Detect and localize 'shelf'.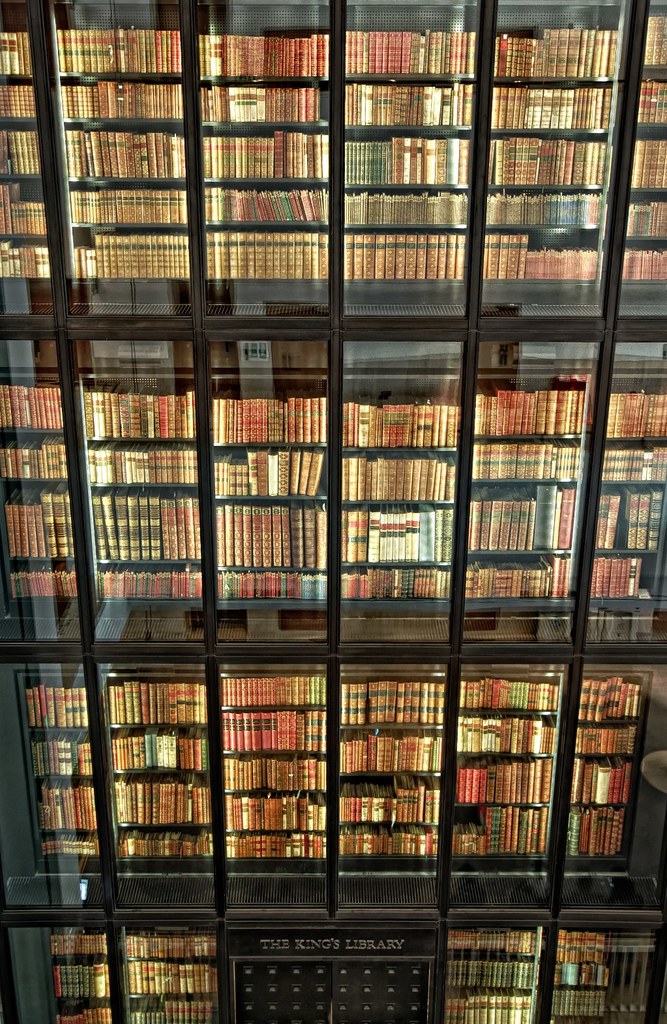
Localized at [x1=175, y1=0, x2=344, y2=345].
